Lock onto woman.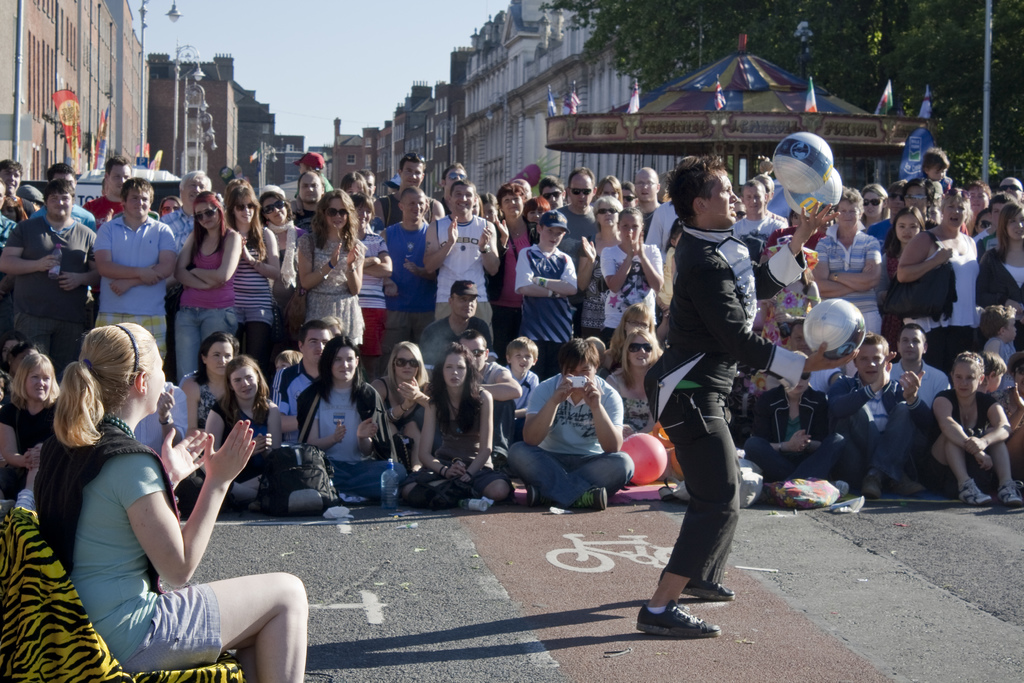
Locked: (744,350,846,482).
